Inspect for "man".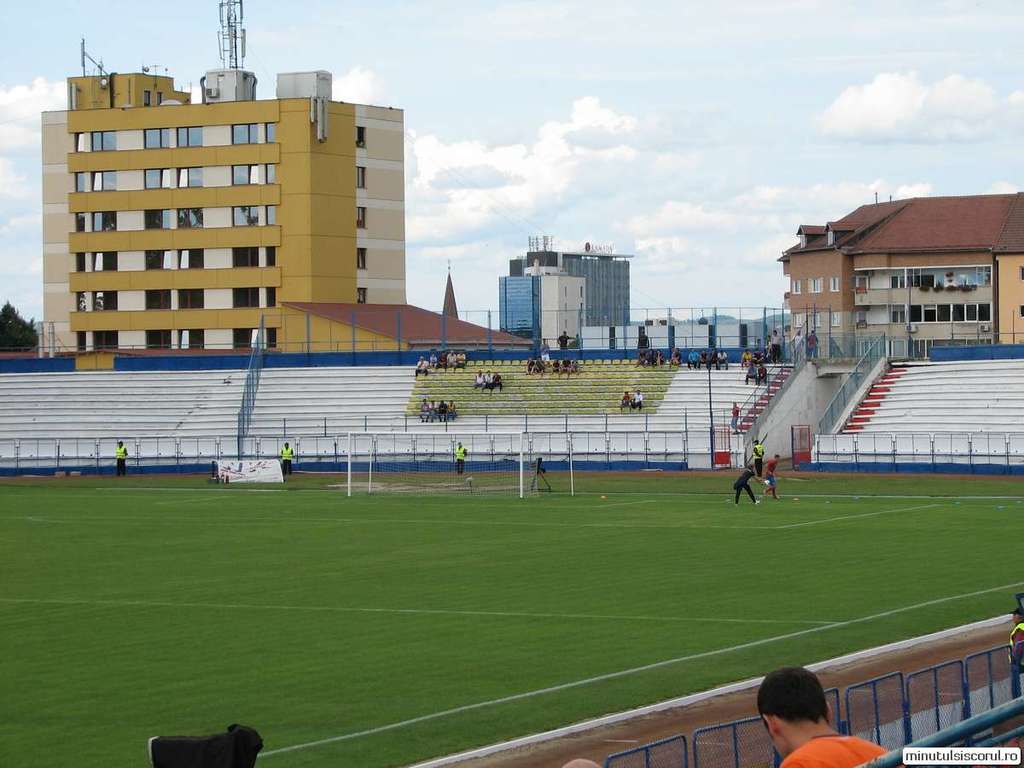
Inspection: box=[472, 366, 486, 389].
